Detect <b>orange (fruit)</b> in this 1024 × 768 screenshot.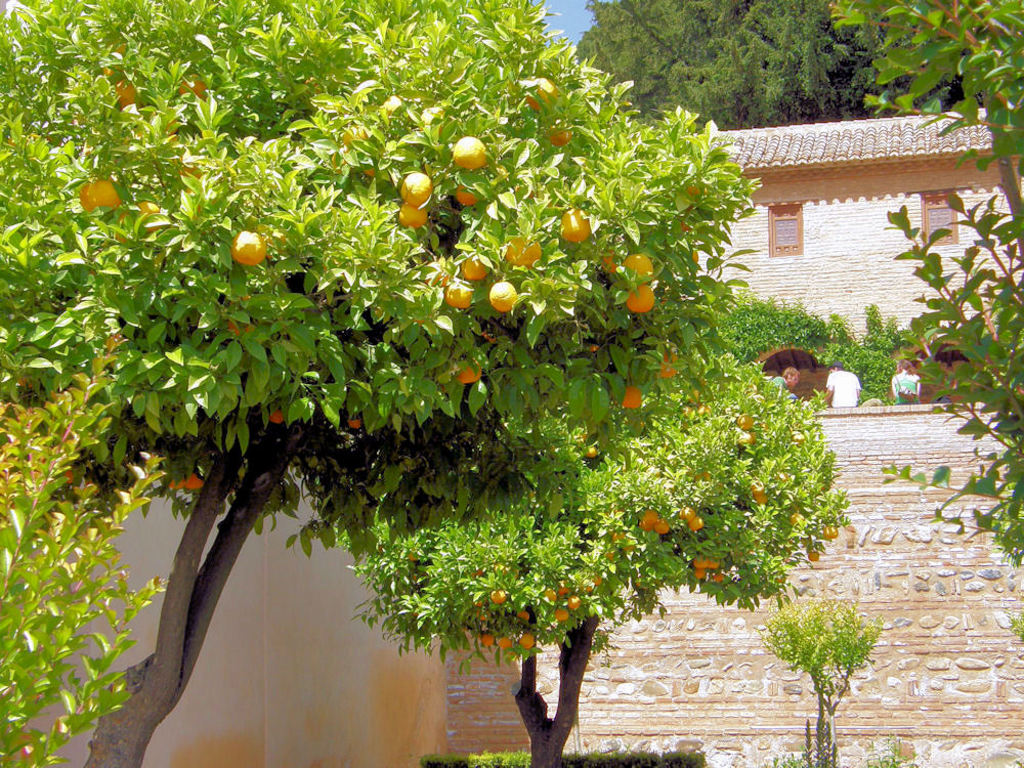
Detection: region(398, 172, 425, 205).
